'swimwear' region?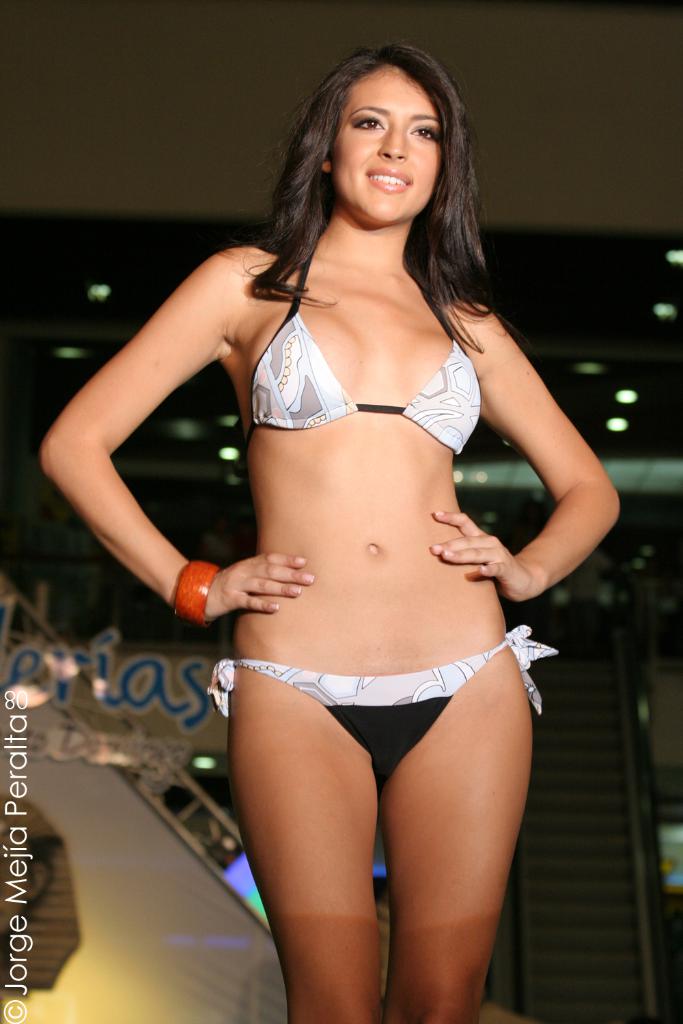
(left=238, top=262, right=489, bottom=456)
